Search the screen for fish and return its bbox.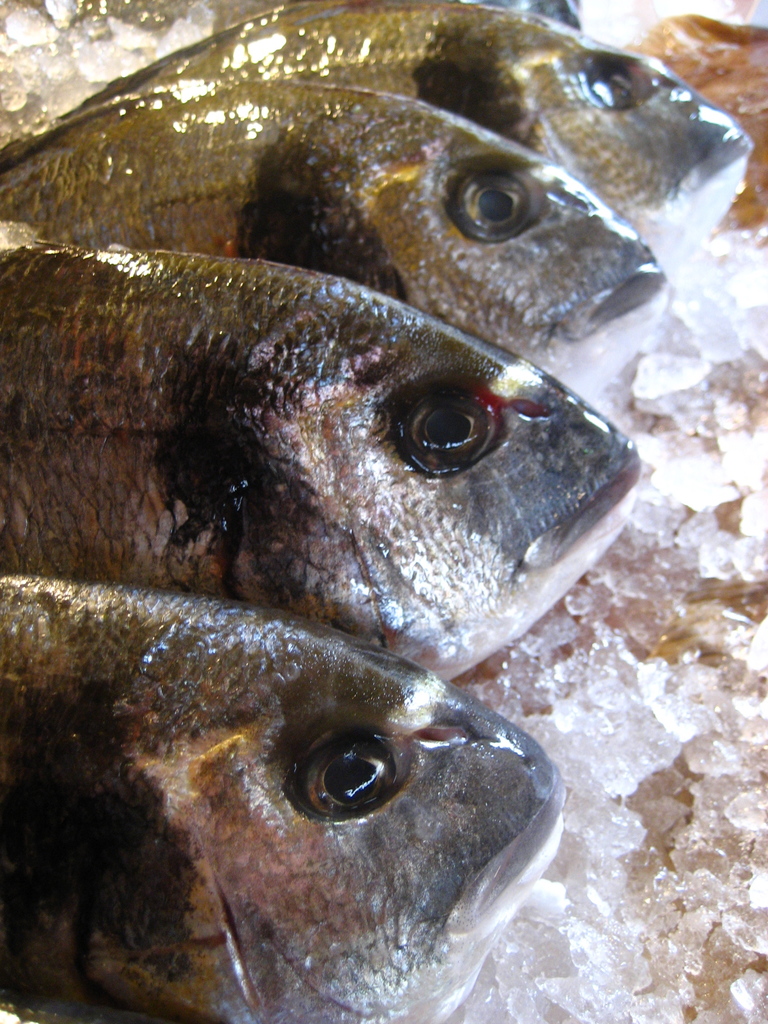
Found: detection(0, 239, 643, 680).
